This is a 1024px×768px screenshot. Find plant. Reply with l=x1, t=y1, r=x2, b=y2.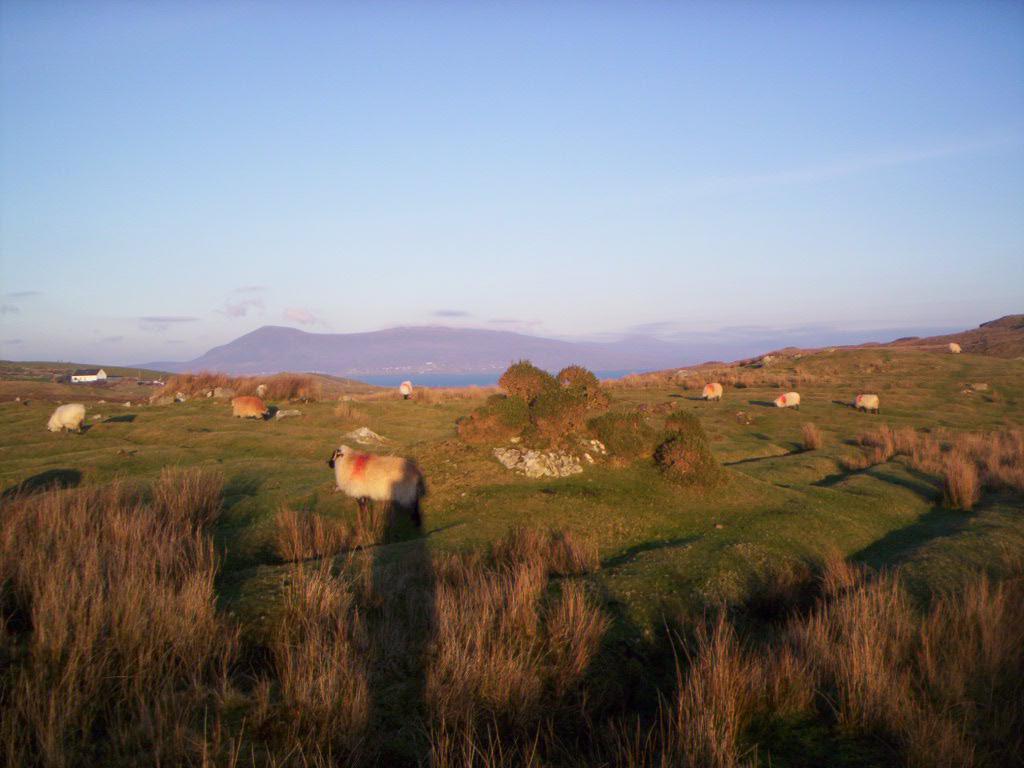
l=552, t=362, r=594, b=394.
